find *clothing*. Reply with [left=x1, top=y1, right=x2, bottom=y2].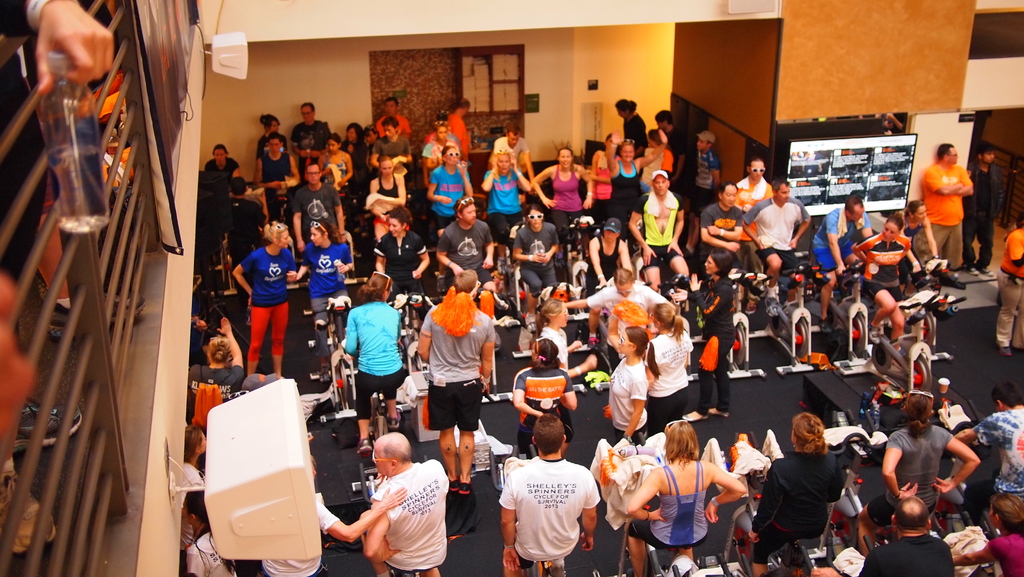
[left=998, top=228, right=1023, bottom=290].
